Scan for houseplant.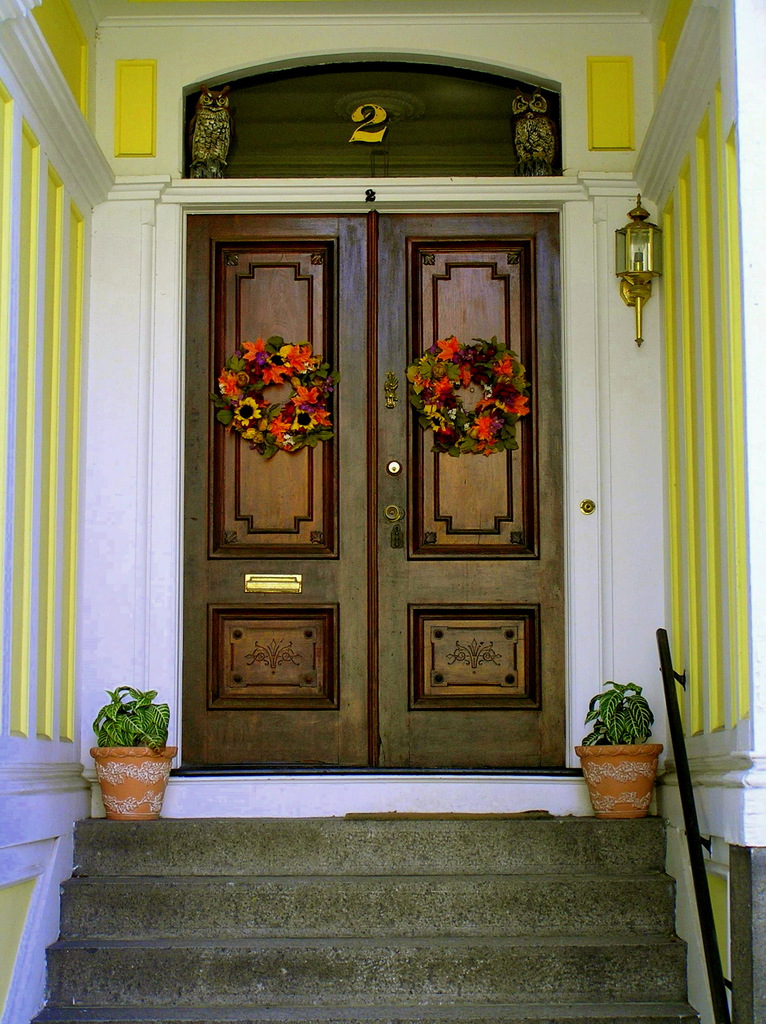
Scan result: l=82, t=666, r=174, b=820.
